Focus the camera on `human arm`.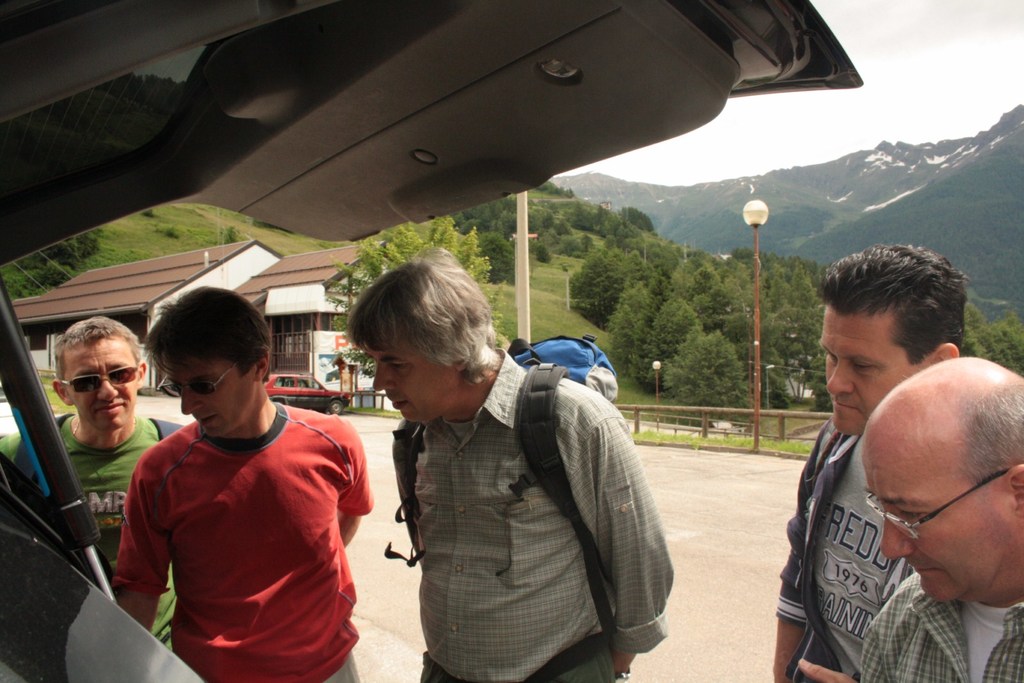
Focus region: Rect(769, 510, 815, 682).
